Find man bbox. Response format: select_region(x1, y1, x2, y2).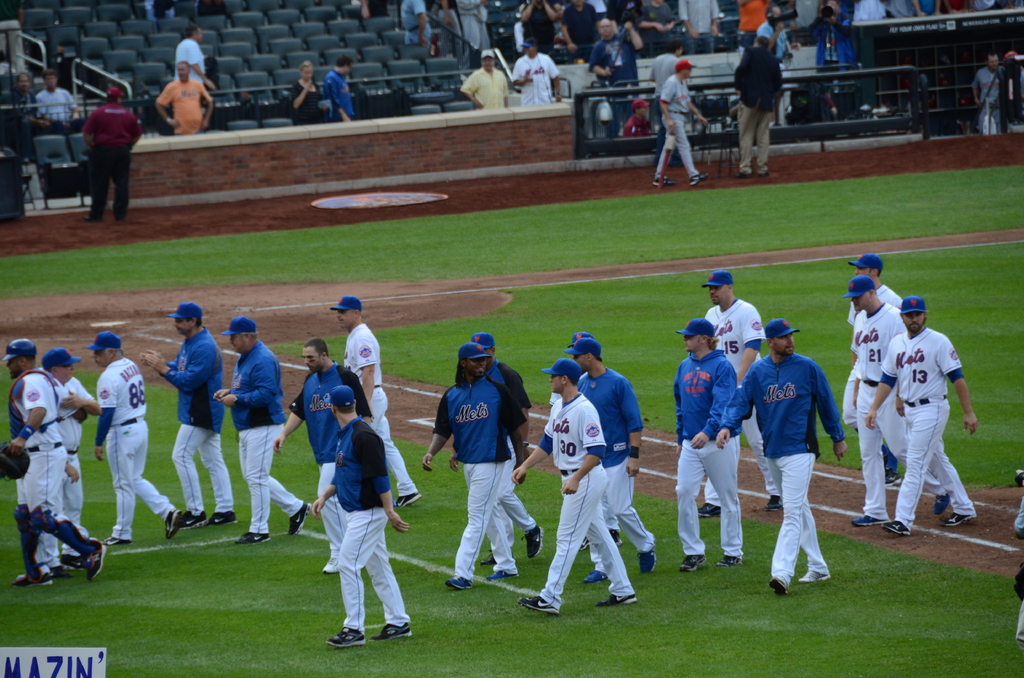
select_region(79, 77, 147, 228).
